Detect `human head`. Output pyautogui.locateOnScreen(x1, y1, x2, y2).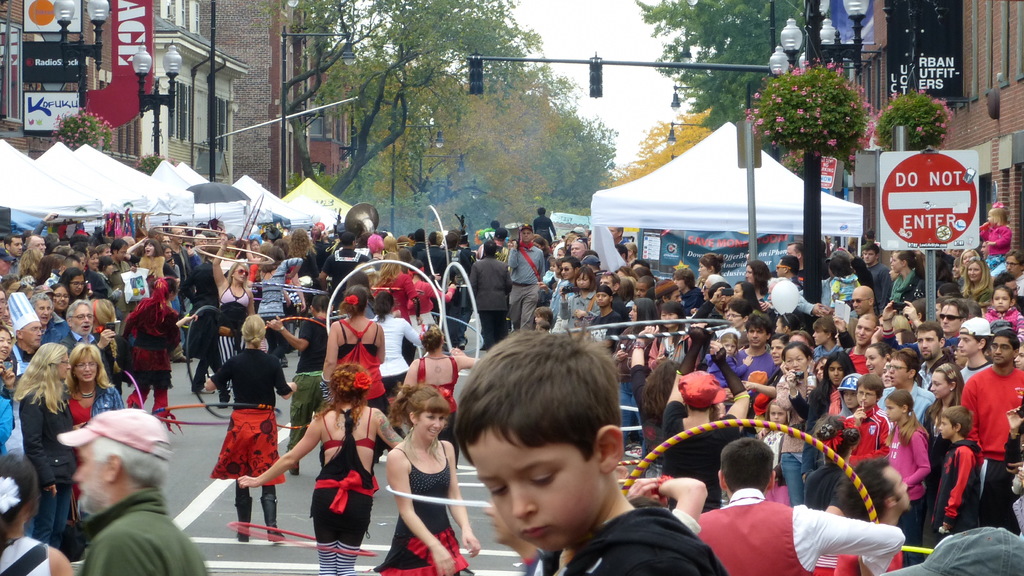
pyautogui.locateOnScreen(987, 208, 1004, 222).
